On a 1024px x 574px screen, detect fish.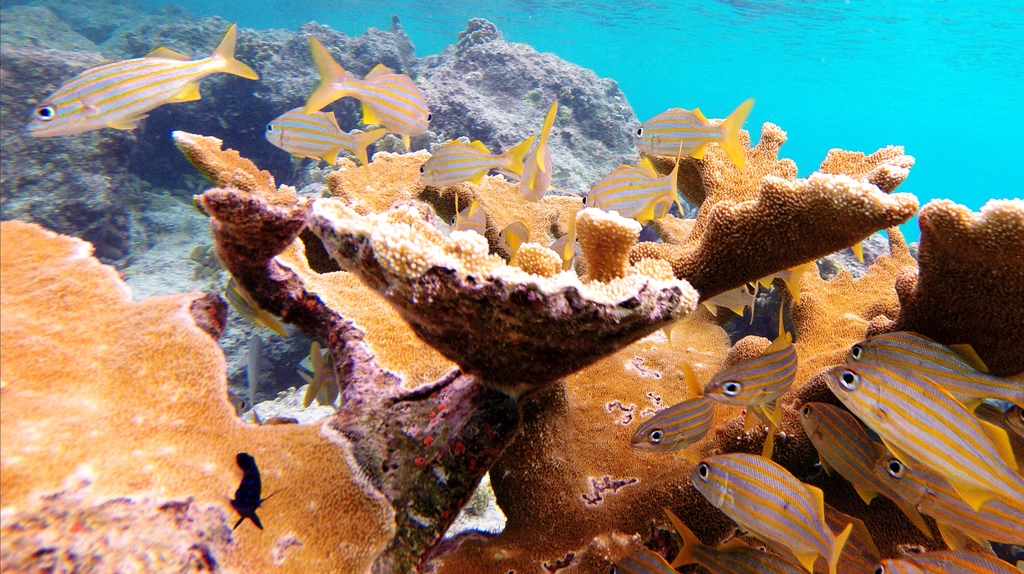
518:100:556:202.
